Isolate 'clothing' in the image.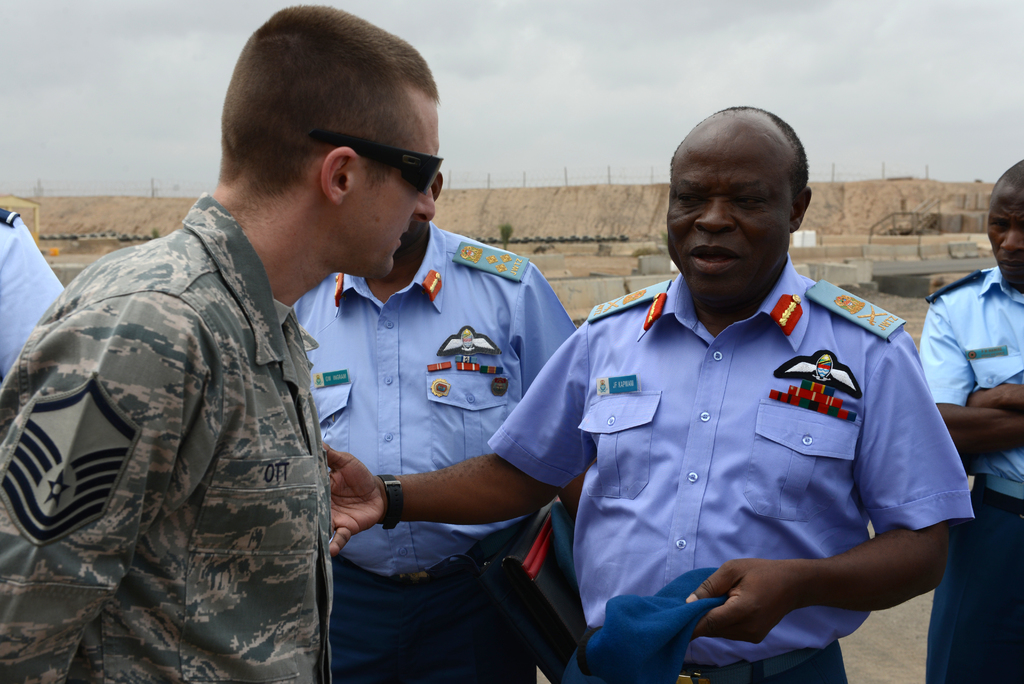
Isolated region: (x1=504, y1=257, x2=953, y2=647).
